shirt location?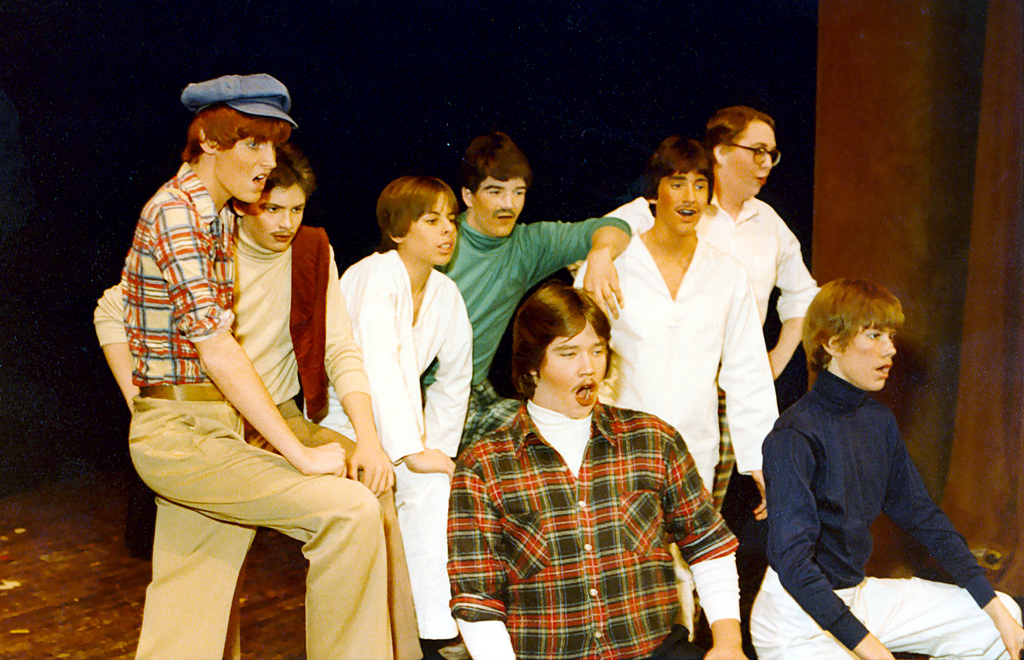
{"x1": 445, "y1": 368, "x2": 725, "y2": 639}
